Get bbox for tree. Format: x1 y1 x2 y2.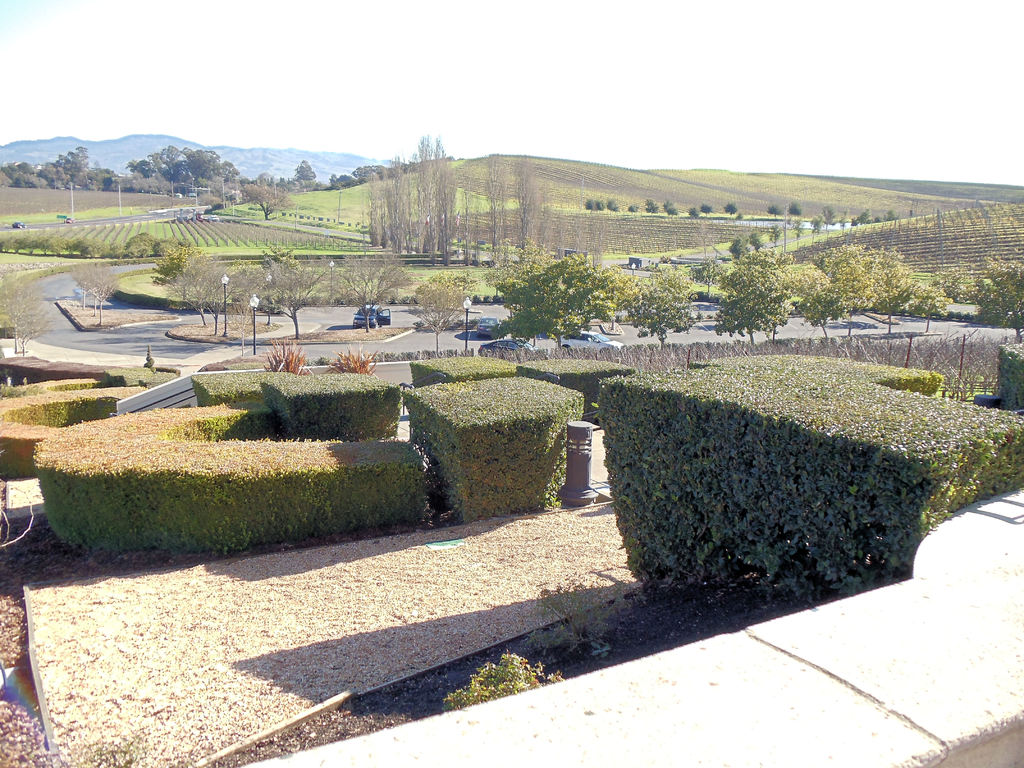
620 267 705 351.
